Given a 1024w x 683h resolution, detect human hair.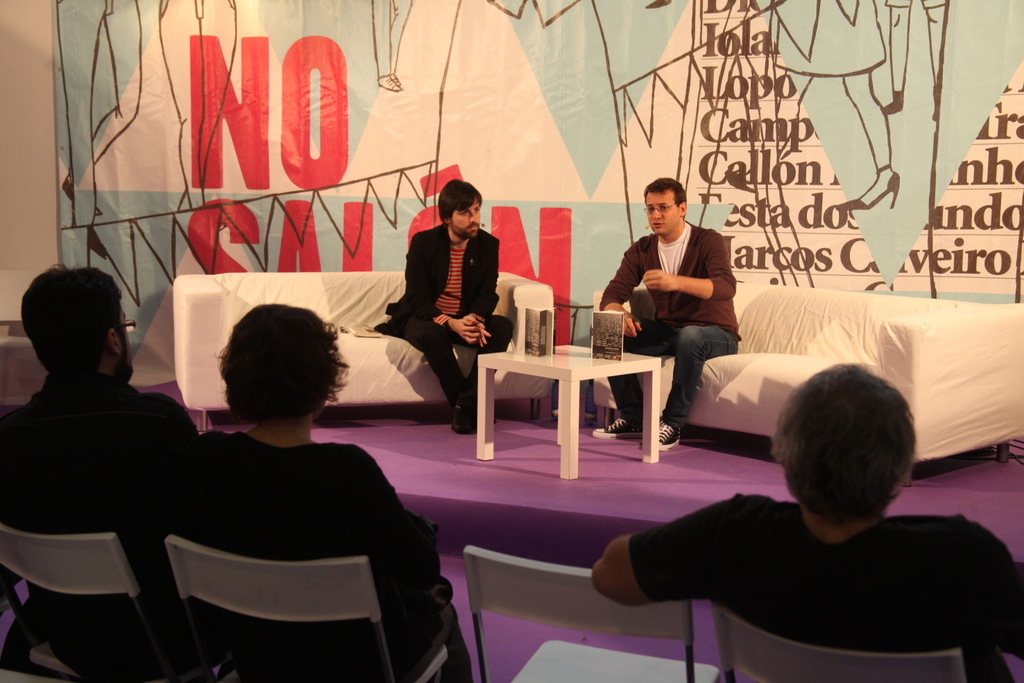
[435, 173, 483, 226].
